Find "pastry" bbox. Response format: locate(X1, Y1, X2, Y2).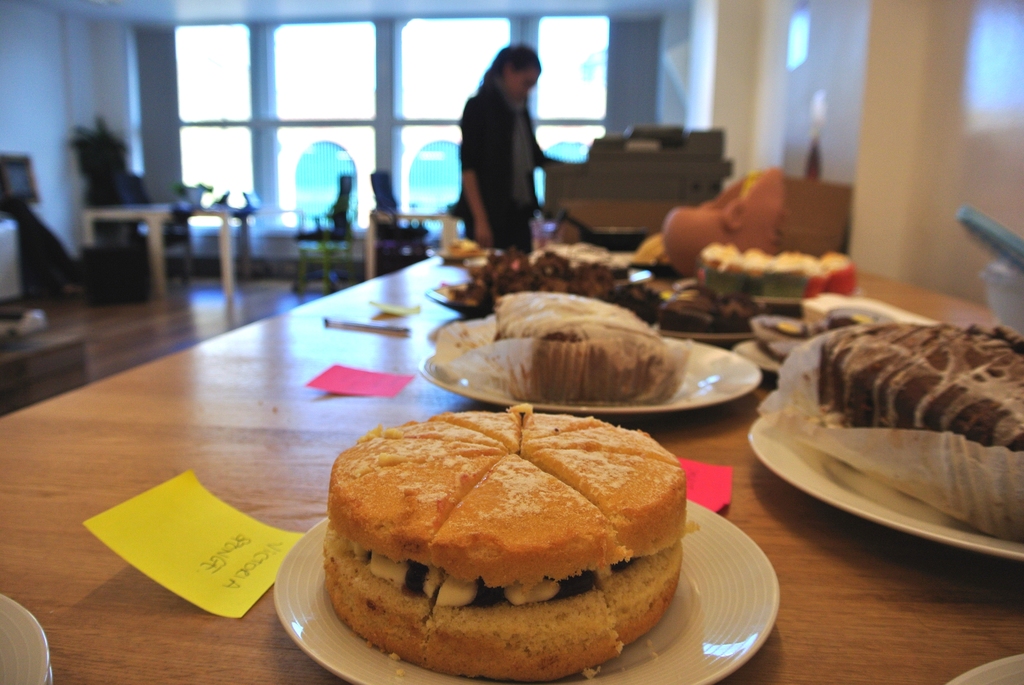
locate(662, 278, 780, 323).
